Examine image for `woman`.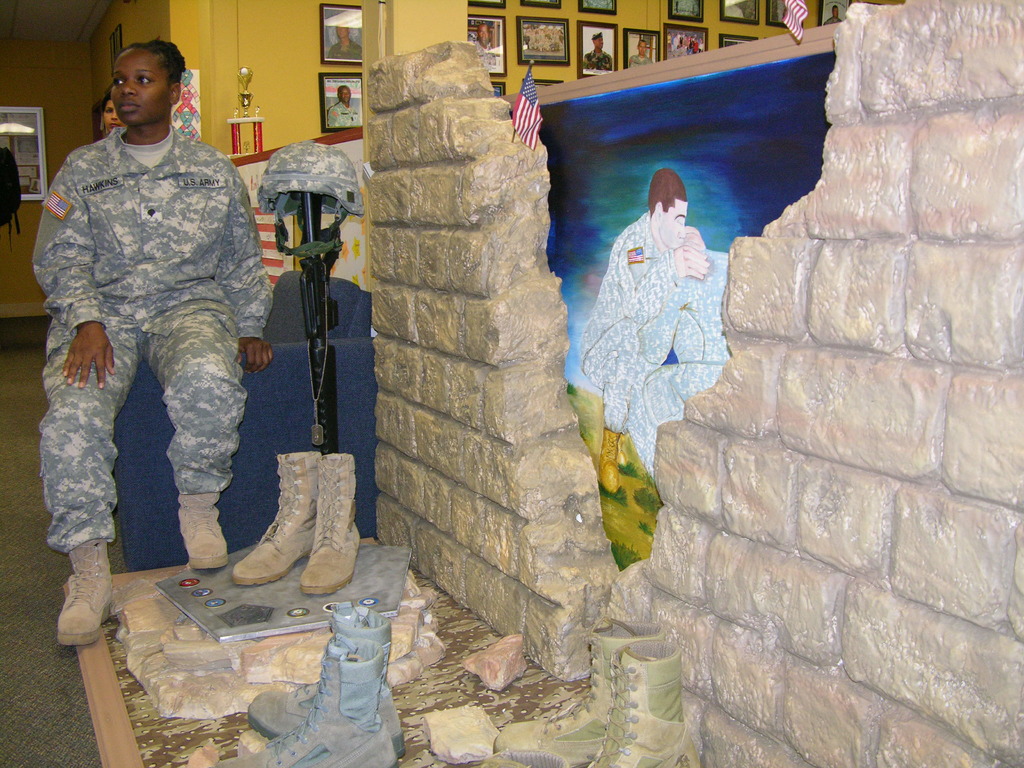
Examination result: x1=33, y1=35, x2=273, y2=644.
